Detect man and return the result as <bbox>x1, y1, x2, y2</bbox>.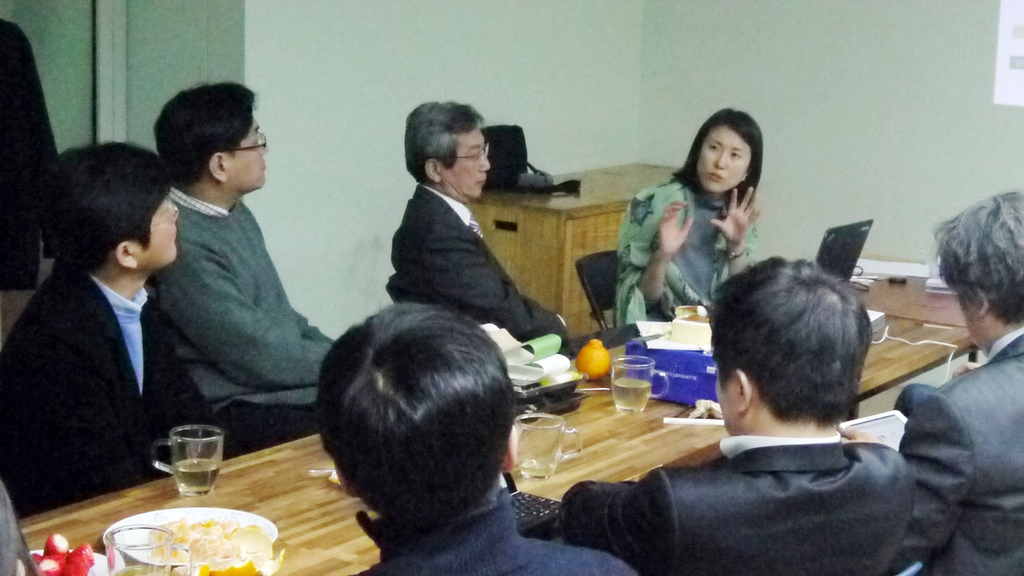
<bbox>376, 96, 593, 351</bbox>.
